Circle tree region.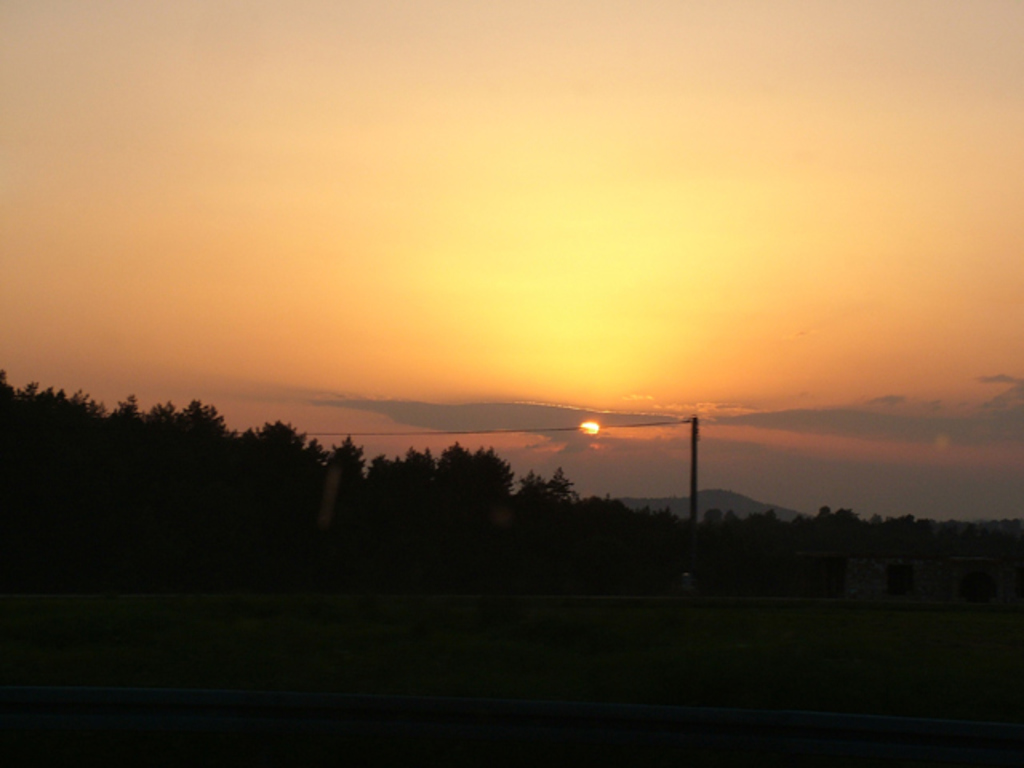
Region: bbox(326, 438, 366, 589).
